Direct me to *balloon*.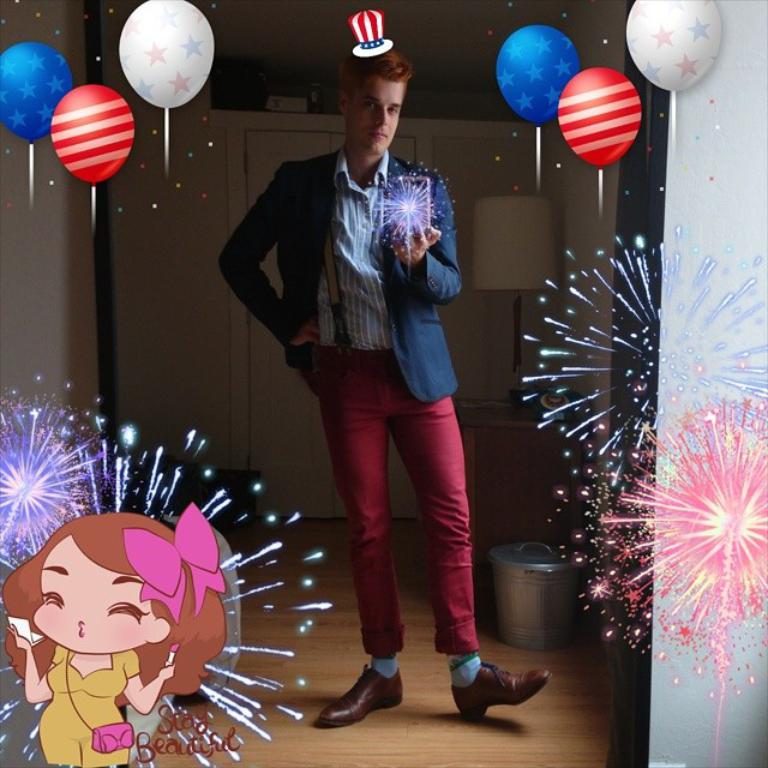
Direction: bbox=[559, 68, 643, 166].
